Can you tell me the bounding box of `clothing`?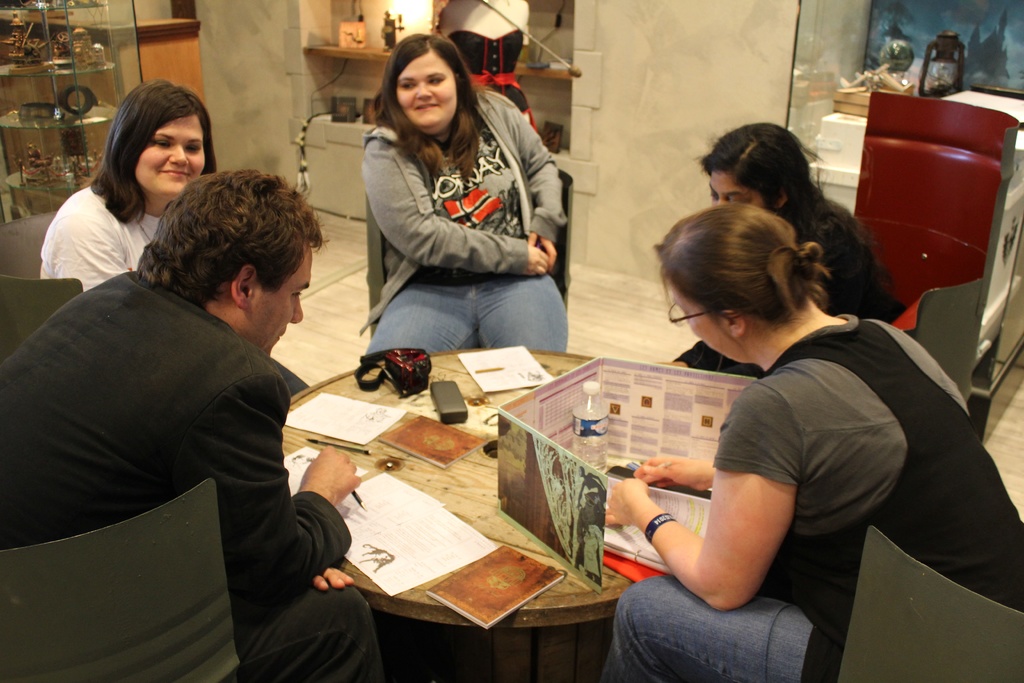
box(672, 210, 908, 377).
